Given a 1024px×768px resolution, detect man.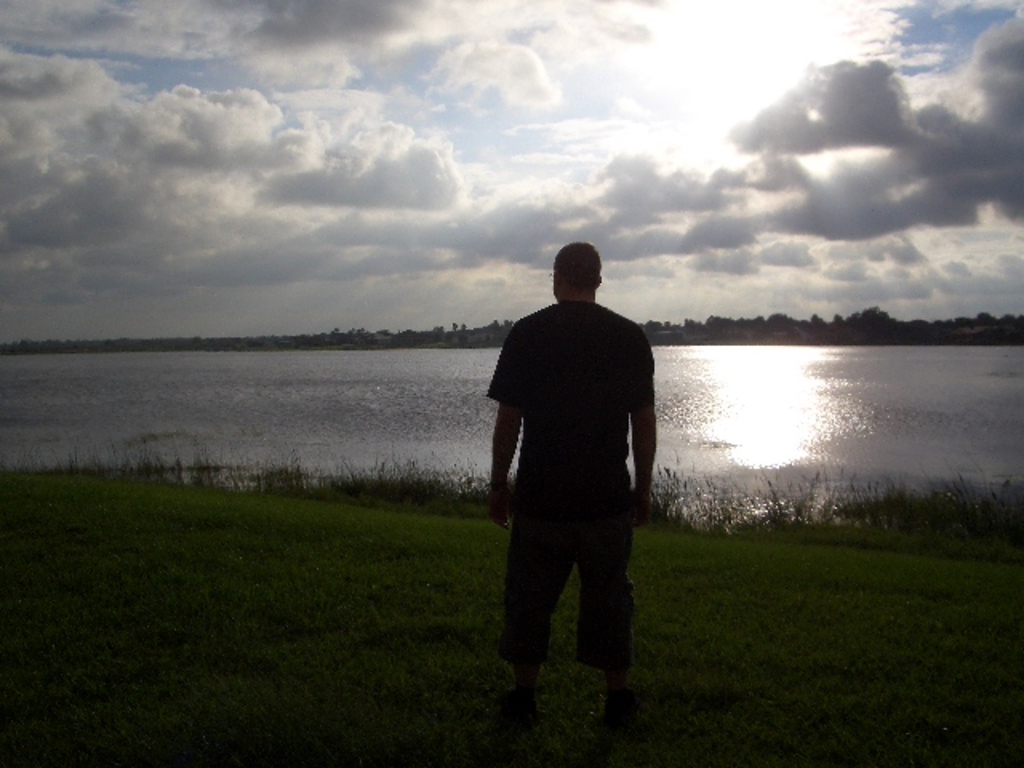
474:229:666:733.
